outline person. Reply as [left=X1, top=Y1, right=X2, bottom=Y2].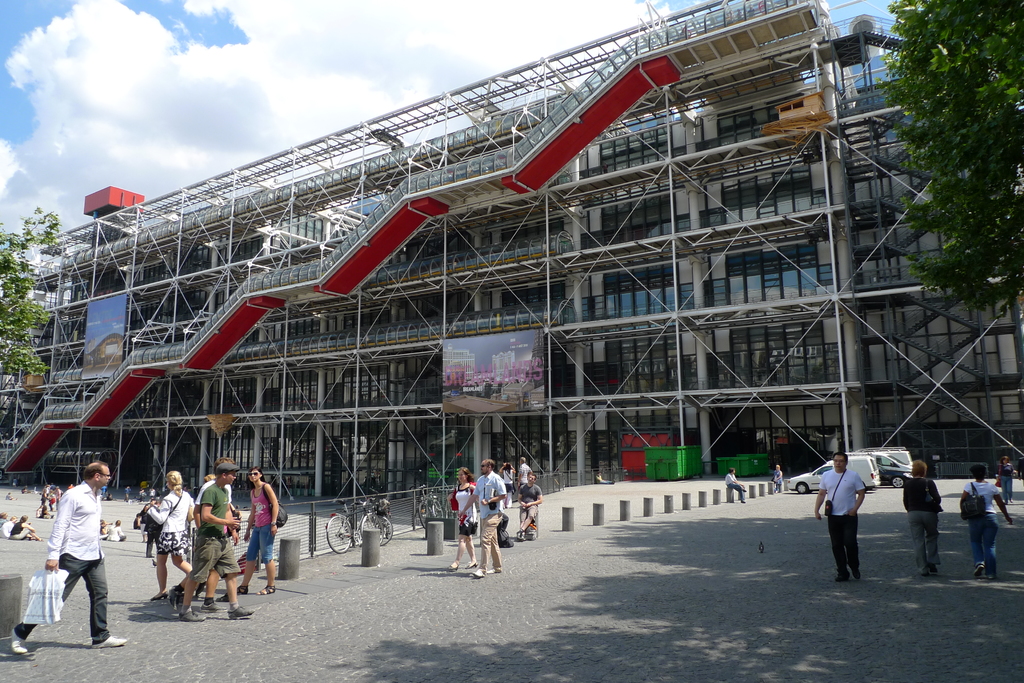
[left=167, top=454, right=235, bottom=614].
